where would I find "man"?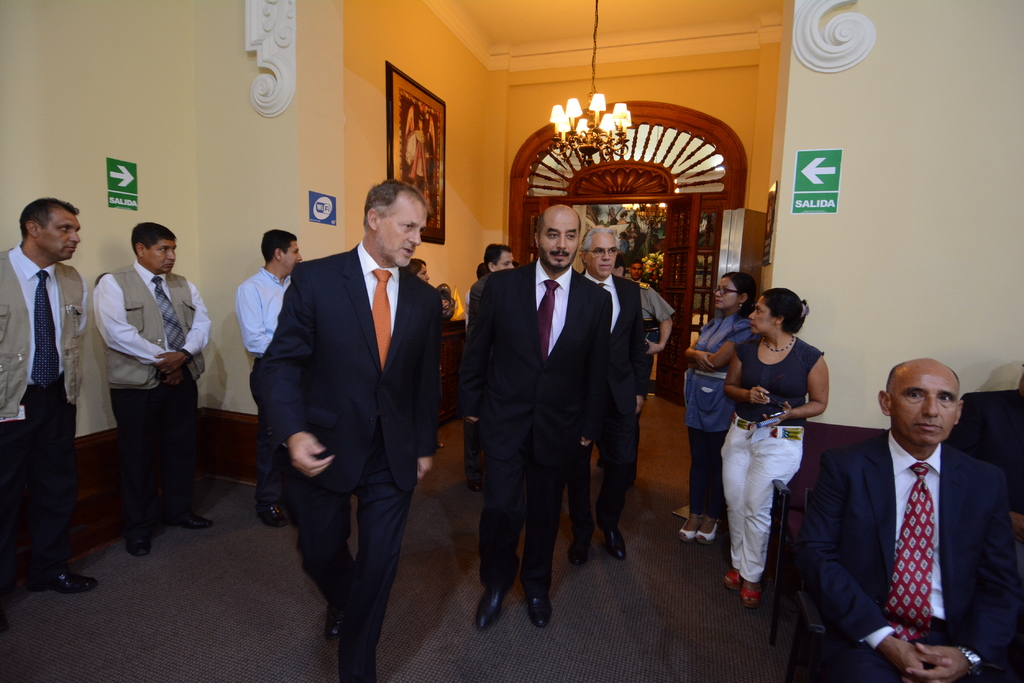
At rect(0, 193, 96, 608).
